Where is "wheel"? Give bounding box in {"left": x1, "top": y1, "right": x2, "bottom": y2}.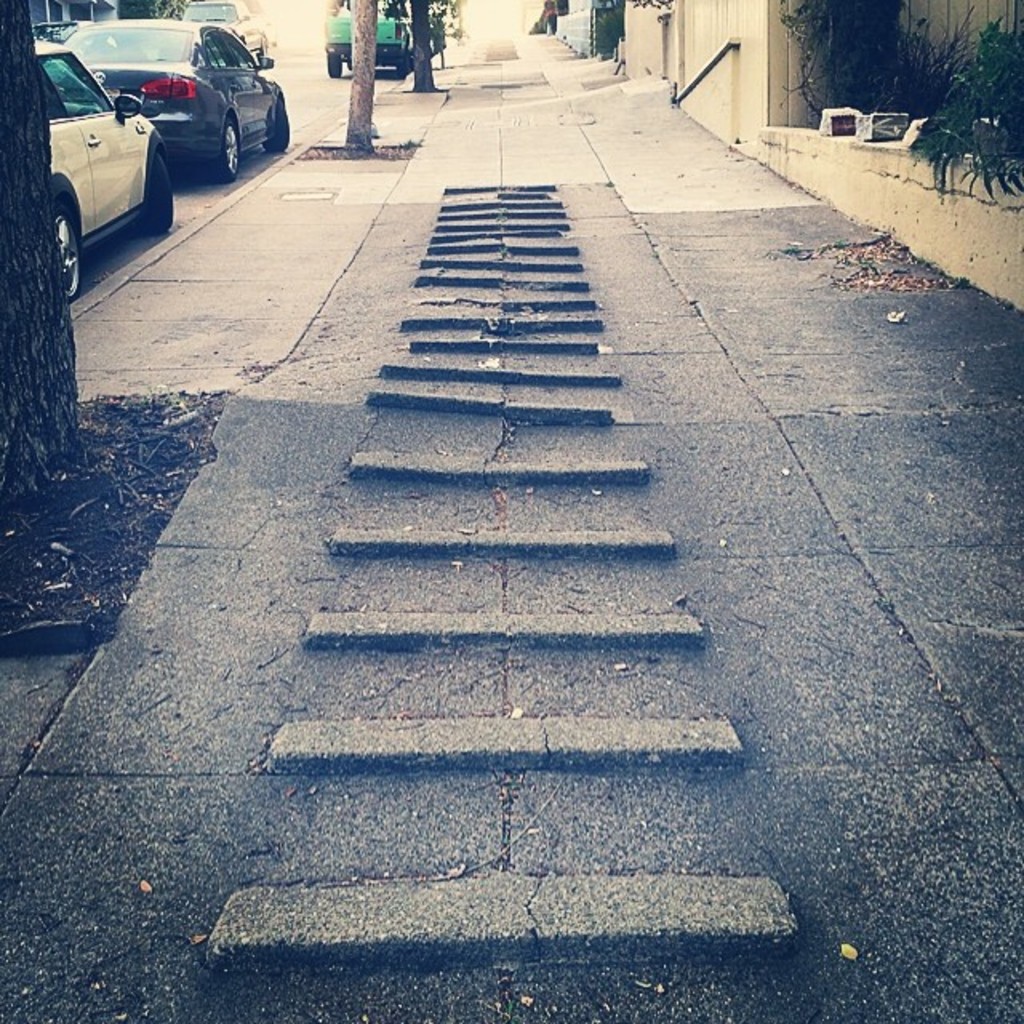
{"left": 50, "top": 202, "right": 83, "bottom": 296}.
